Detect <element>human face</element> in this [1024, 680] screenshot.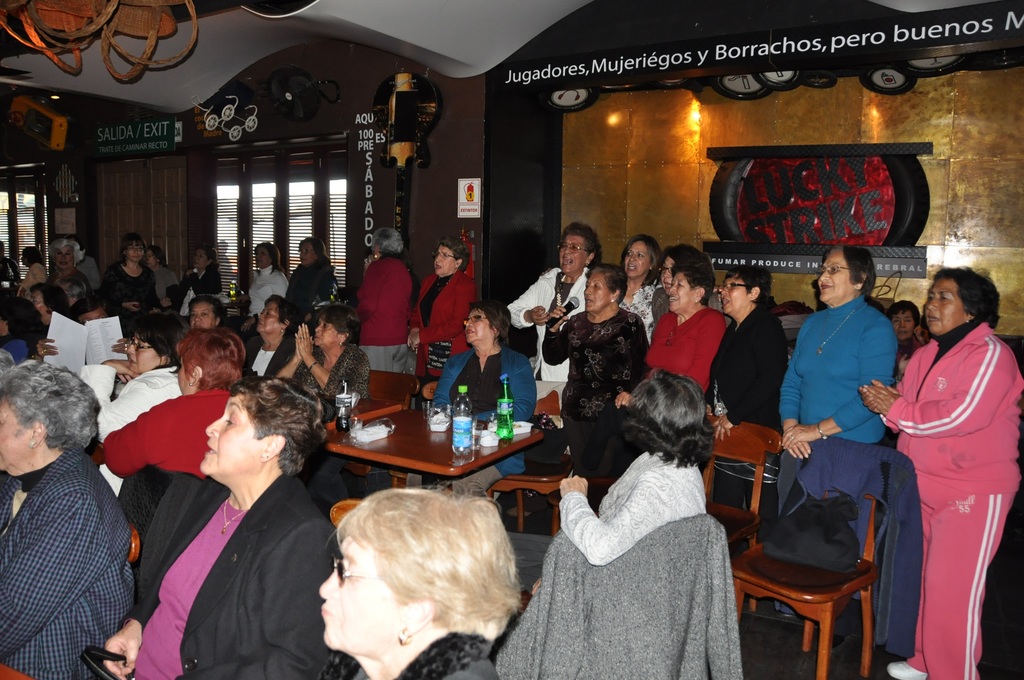
Detection: locate(29, 289, 49, 320).
